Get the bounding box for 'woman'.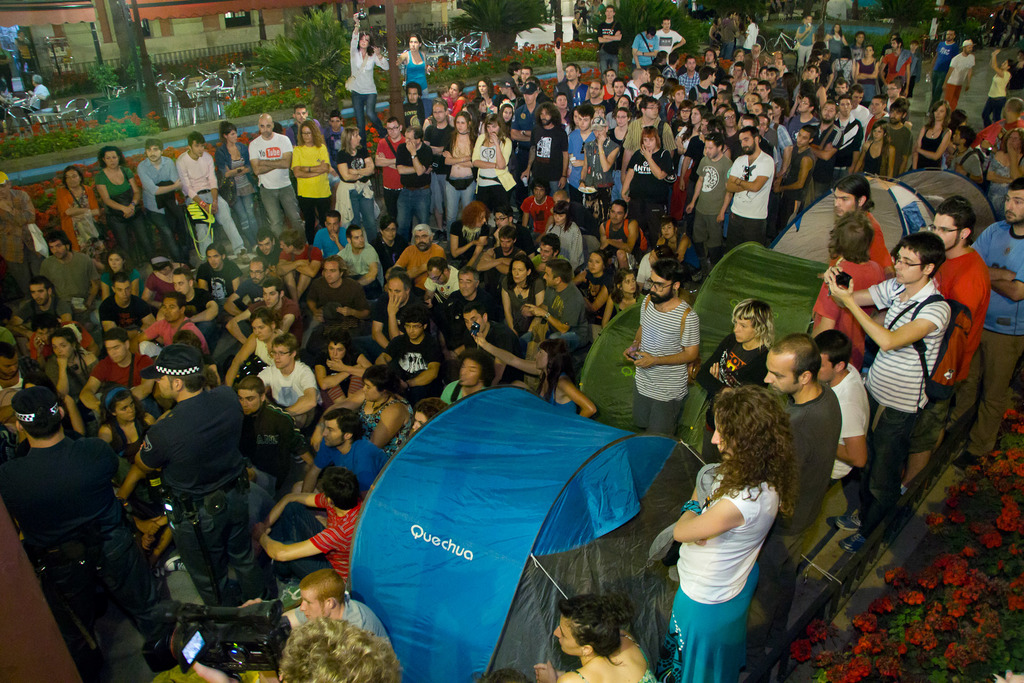
[660, 371, 817, 673].
